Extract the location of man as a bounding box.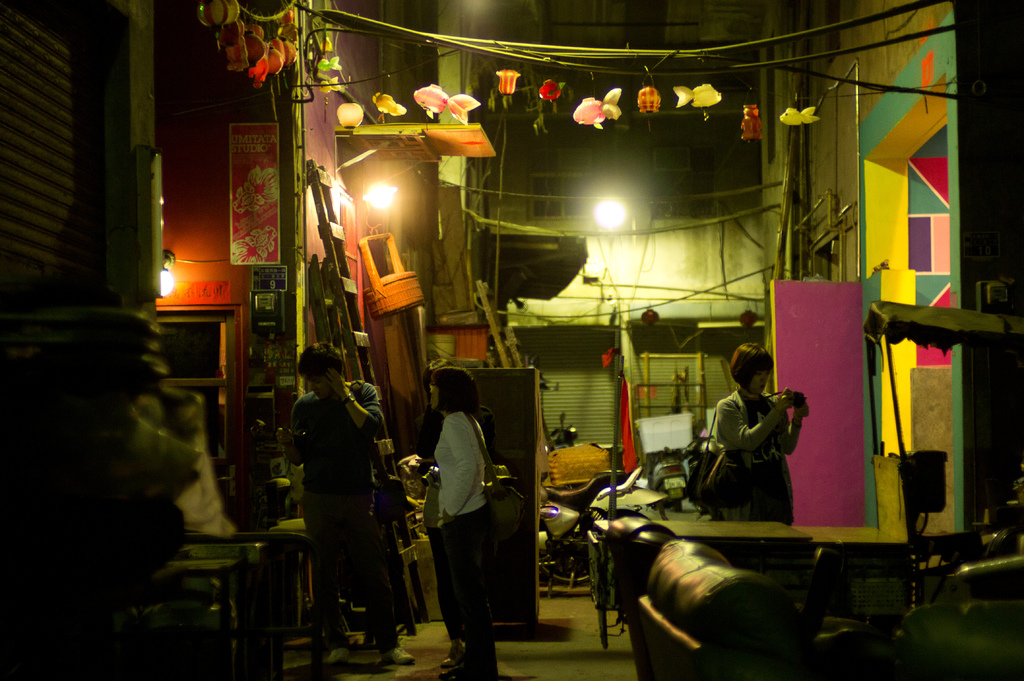
281/341/392/619.
